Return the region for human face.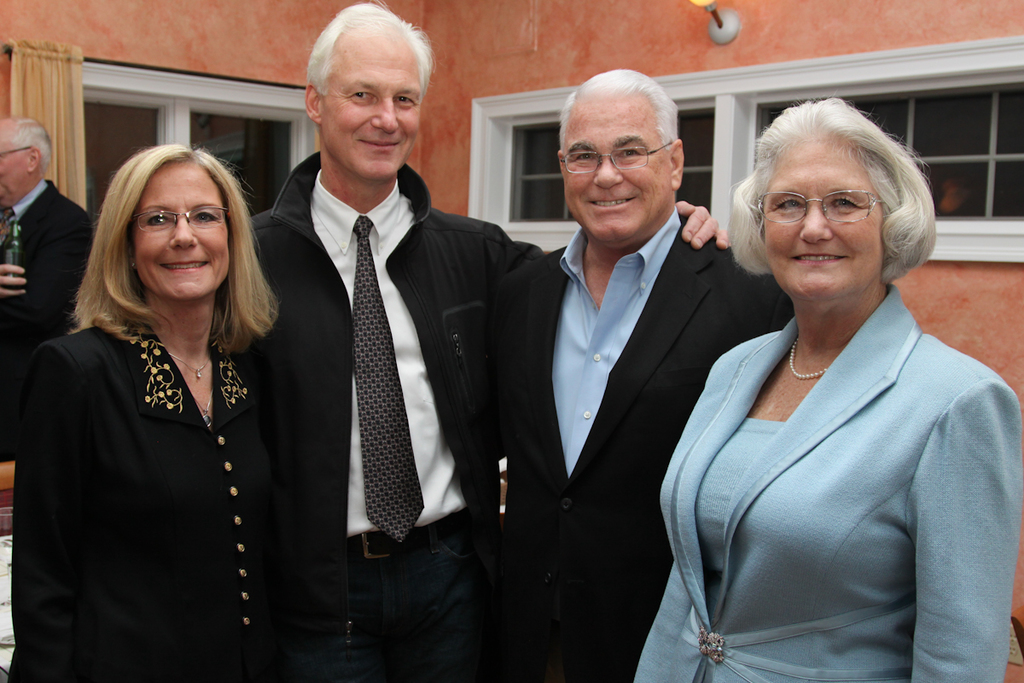
132,161,231,303.
